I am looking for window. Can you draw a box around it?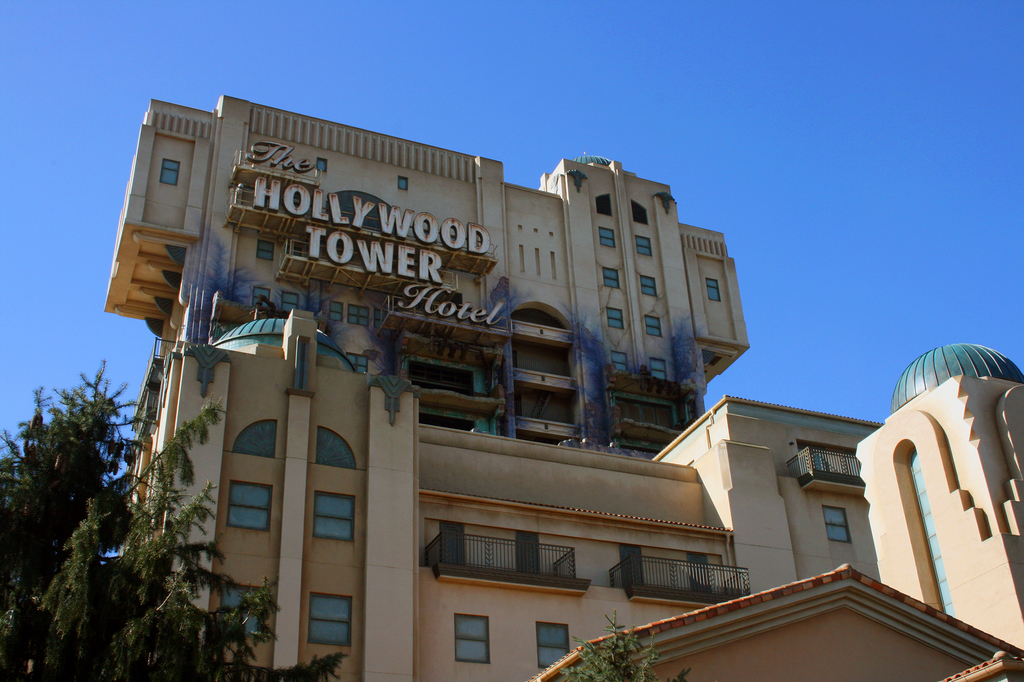
Sure, the bounding box is [345, 350, 366, 374].
